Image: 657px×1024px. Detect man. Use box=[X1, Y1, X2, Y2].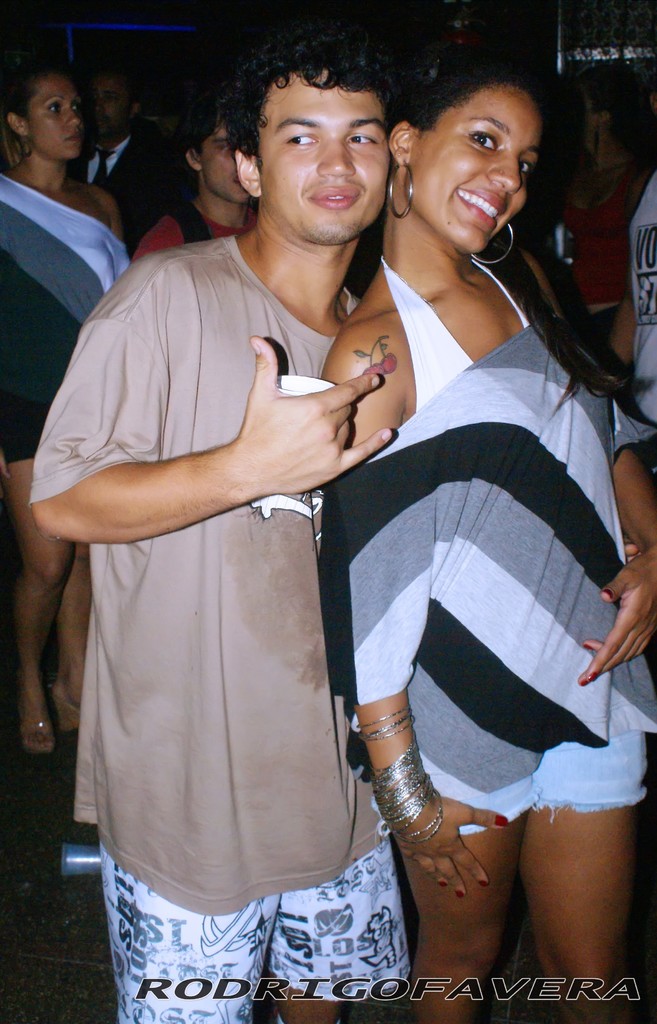
box=[127, 94, 259, 260].
